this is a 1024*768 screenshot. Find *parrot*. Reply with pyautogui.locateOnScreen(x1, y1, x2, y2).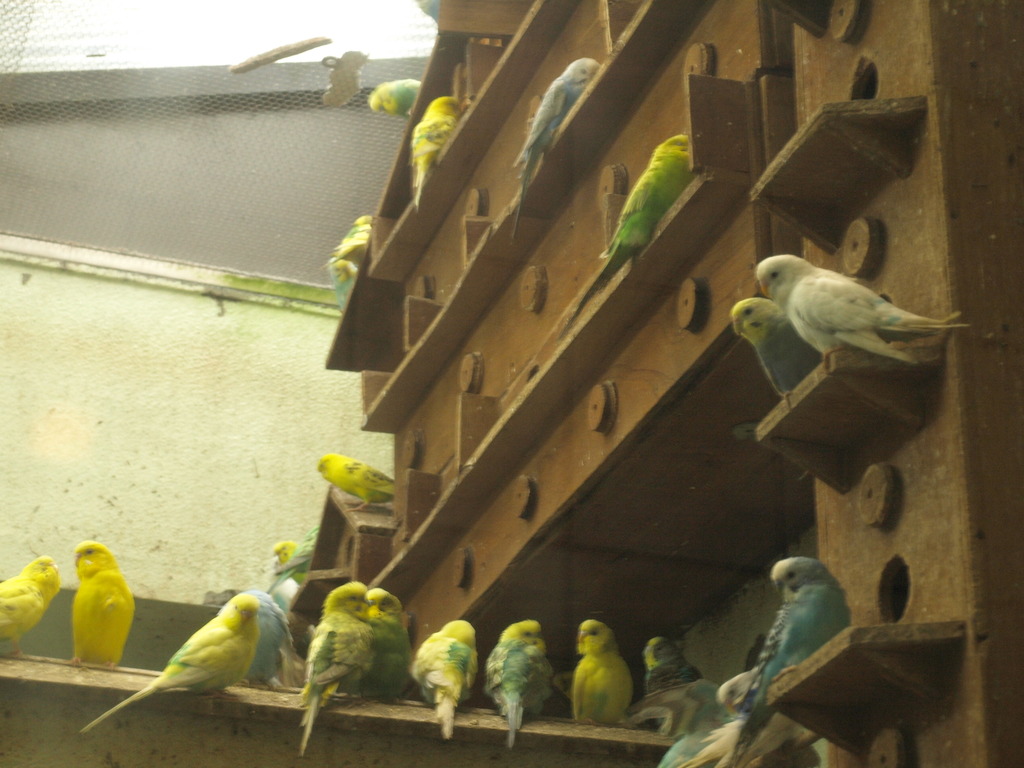
pyautogui.locateOnScreen(731, 301, 819, 397).
